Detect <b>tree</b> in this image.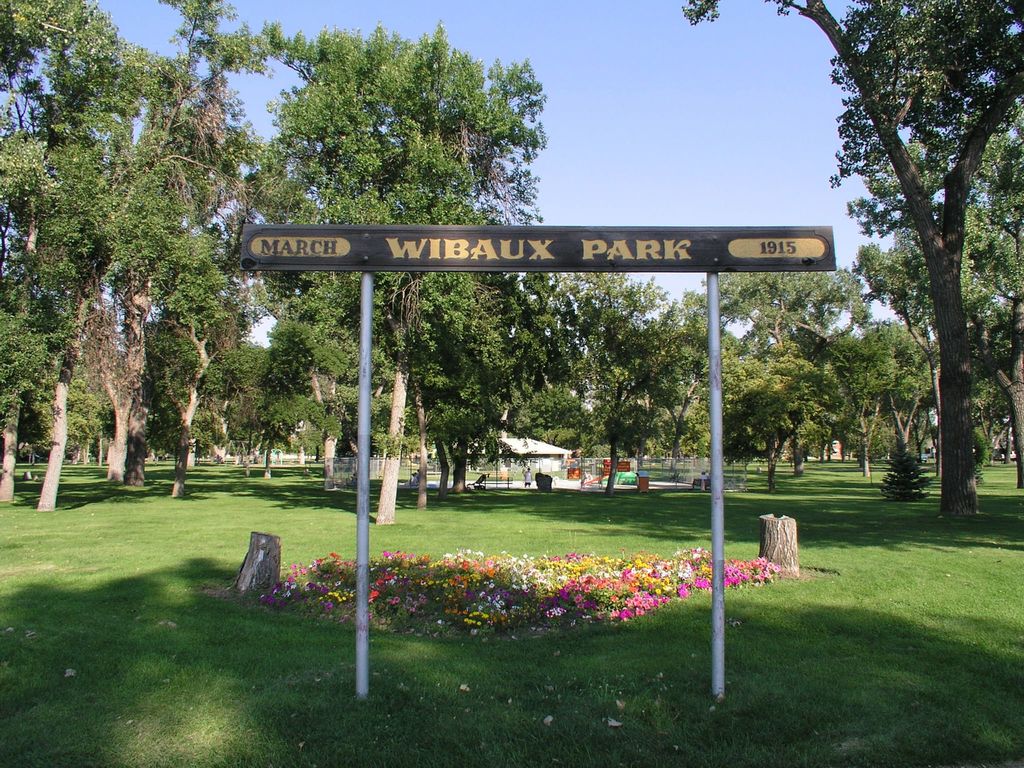
Detection: (x1=218, y1=333, x2=273, y2=458).
